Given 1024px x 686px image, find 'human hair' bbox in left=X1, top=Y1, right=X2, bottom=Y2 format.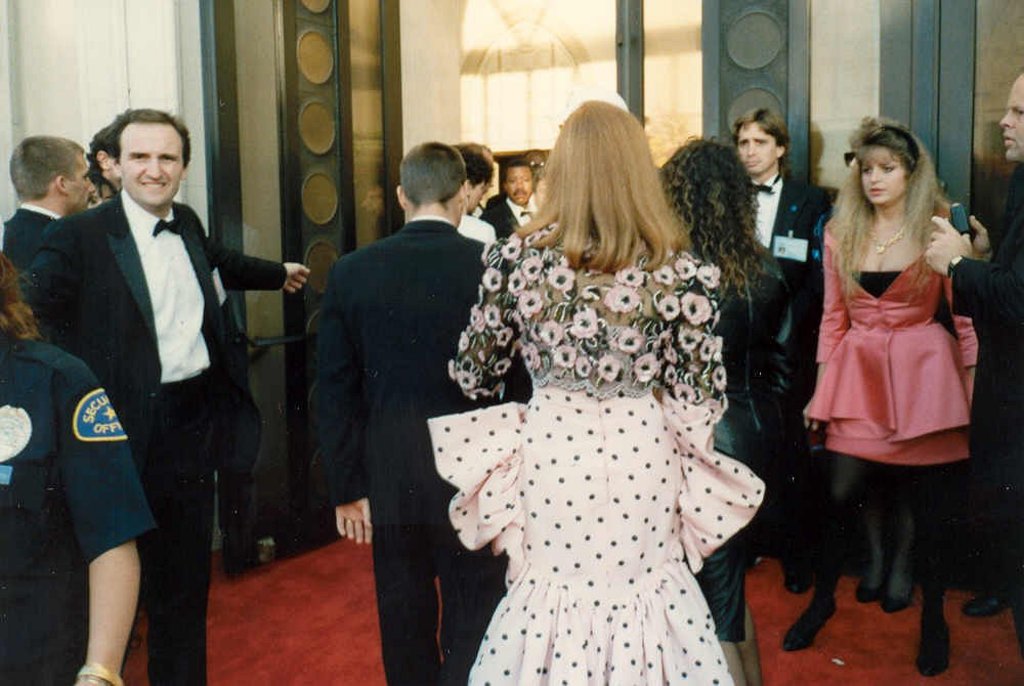
left=88, top=124, right=118, bottom=184.
